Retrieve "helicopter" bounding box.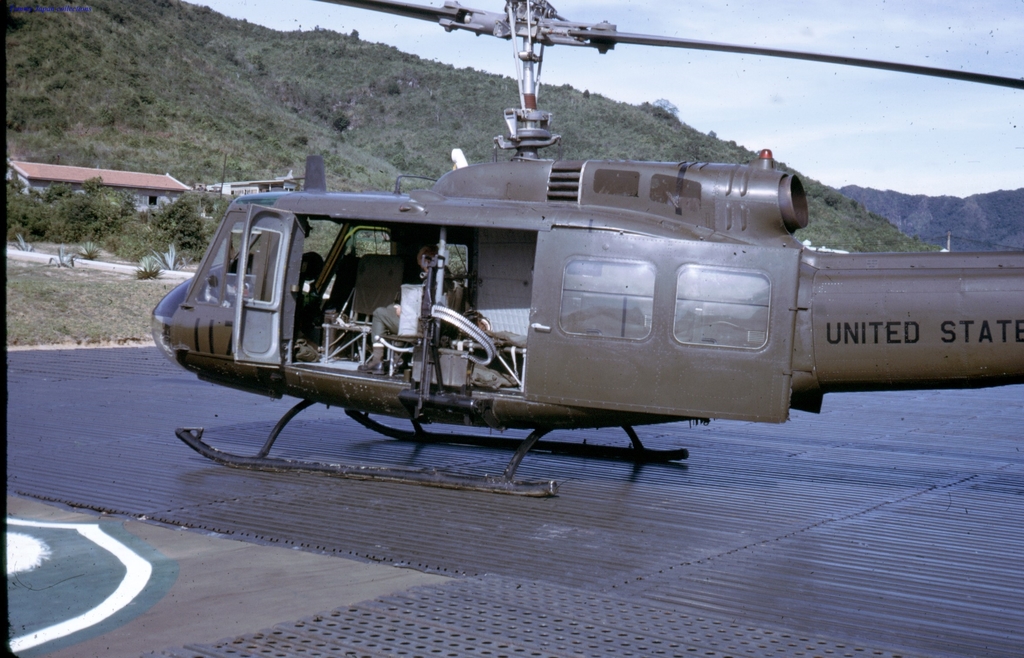
Bounding box: Rect(151, 0, 1023, 498).
